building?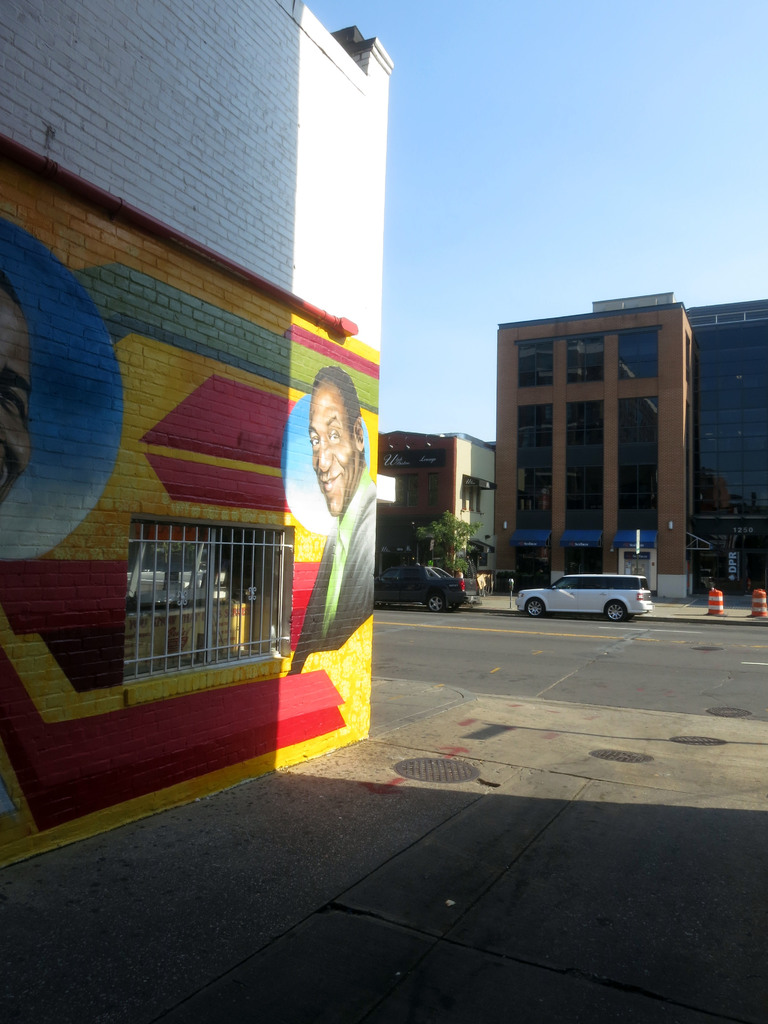
bbox=(496, 288, 690, 603)
